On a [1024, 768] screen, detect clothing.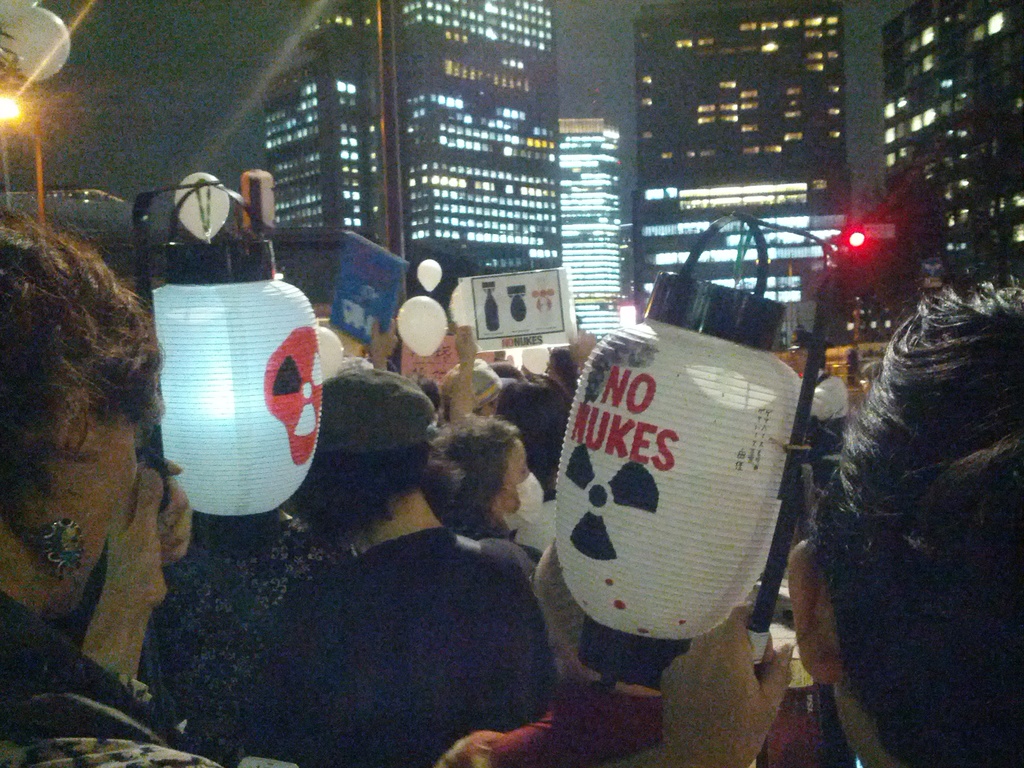
select_region(150, 518, 334, 762).
